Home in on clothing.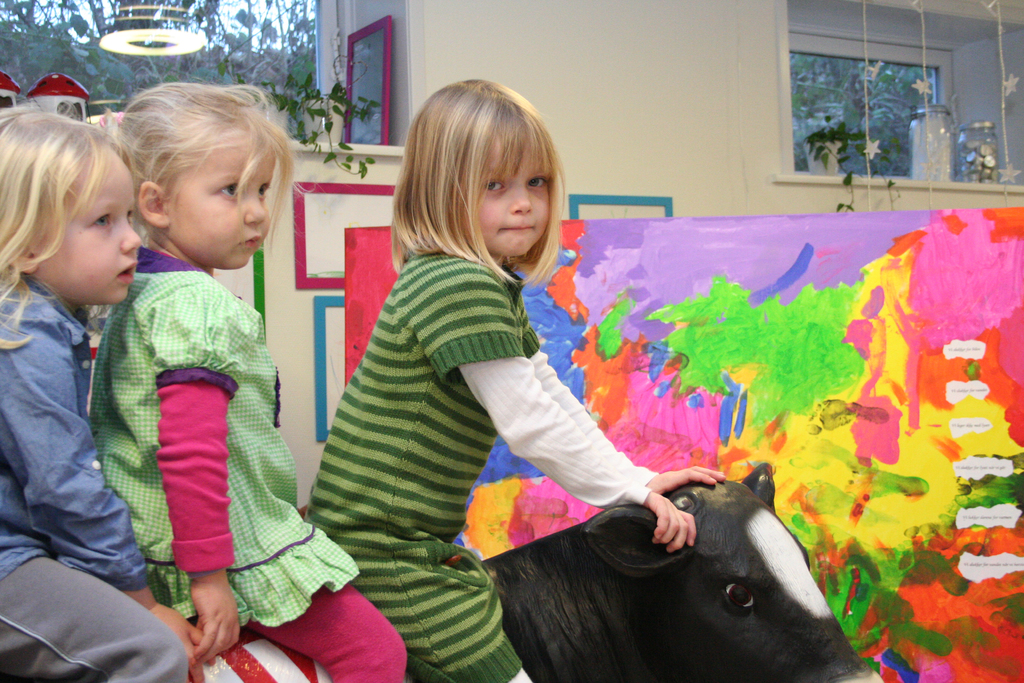
Homed in at 88:245:408:682.
